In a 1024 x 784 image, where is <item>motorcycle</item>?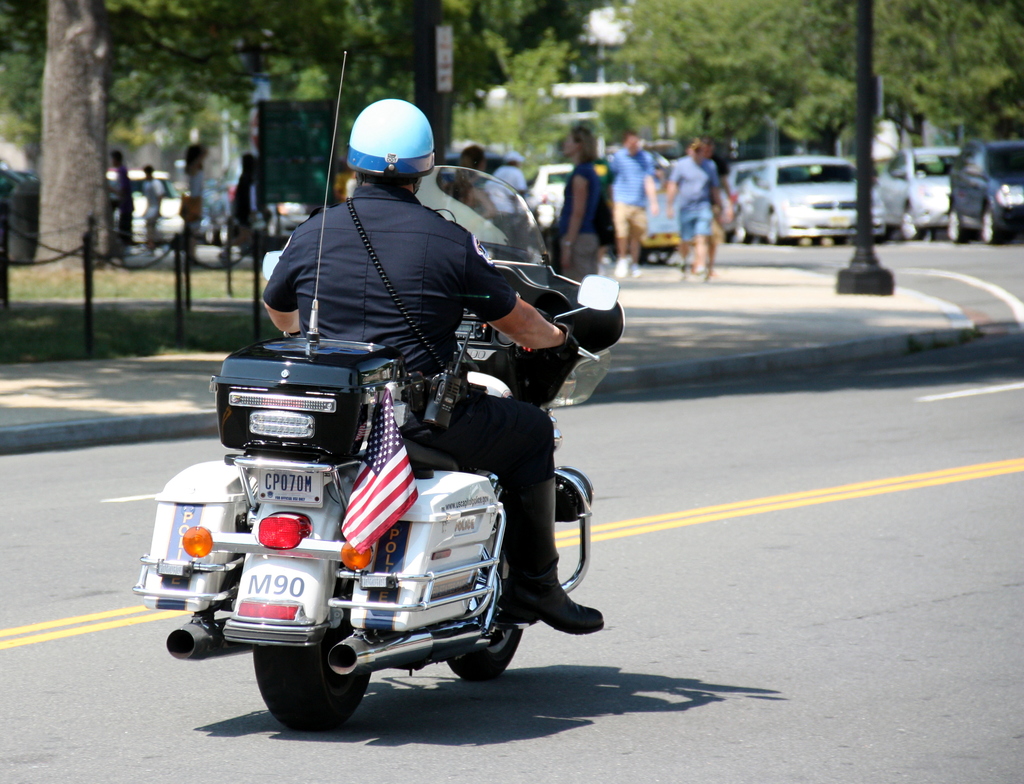
box=[158, 228, 694, 753].
